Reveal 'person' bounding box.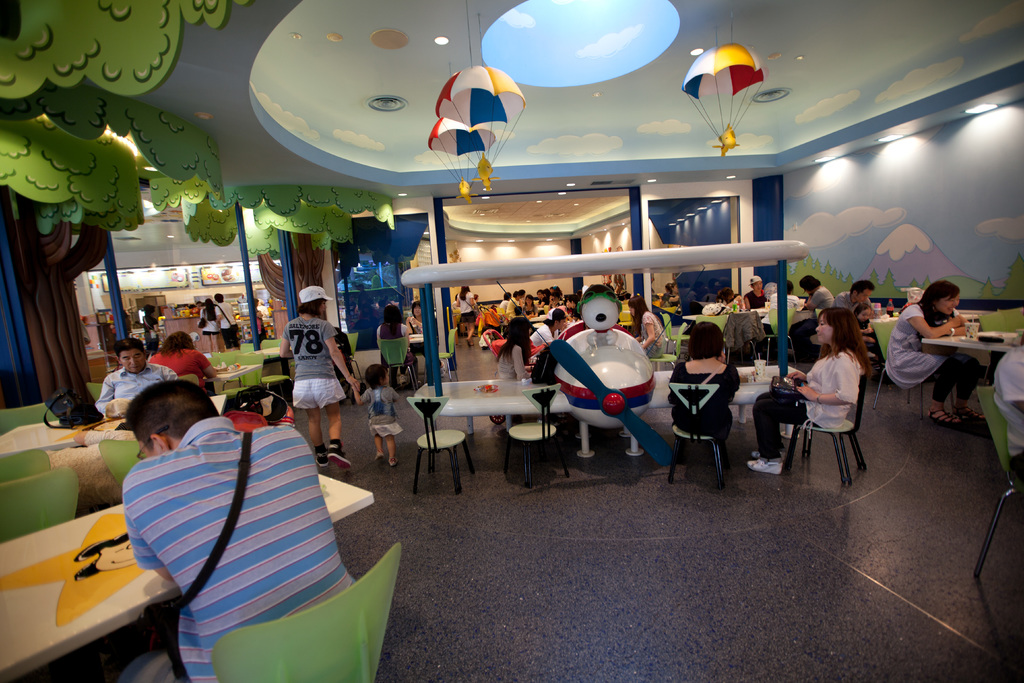
Revealed: x1=767, y1=281, x2=803, y2=335.
